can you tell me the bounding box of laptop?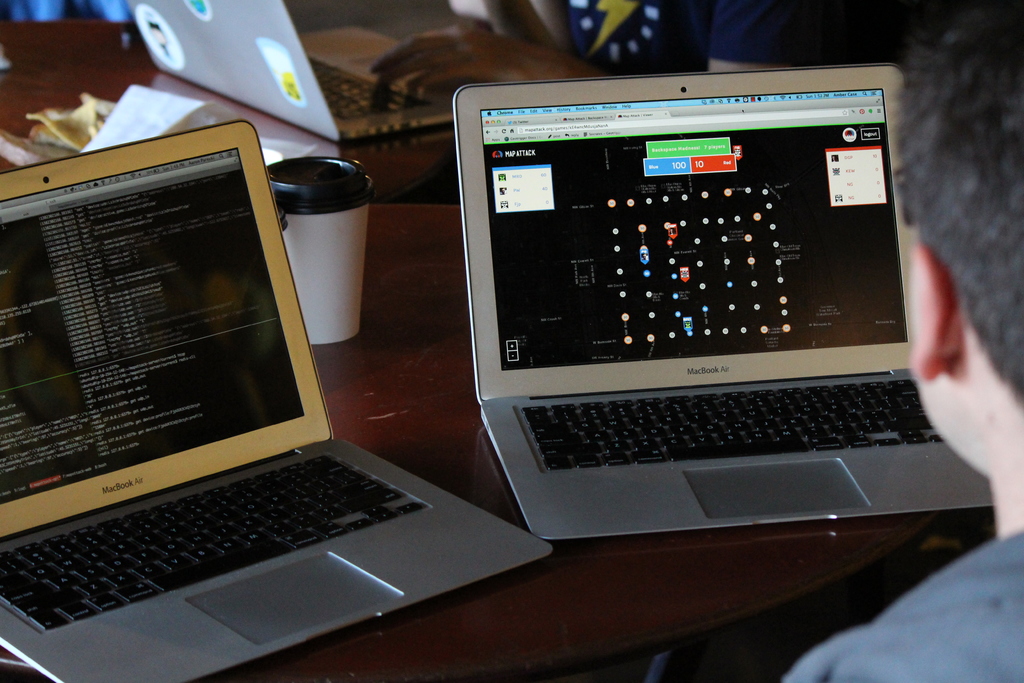
{"left": 0, "top": 115, "right": 555, "bottom": 682}.
